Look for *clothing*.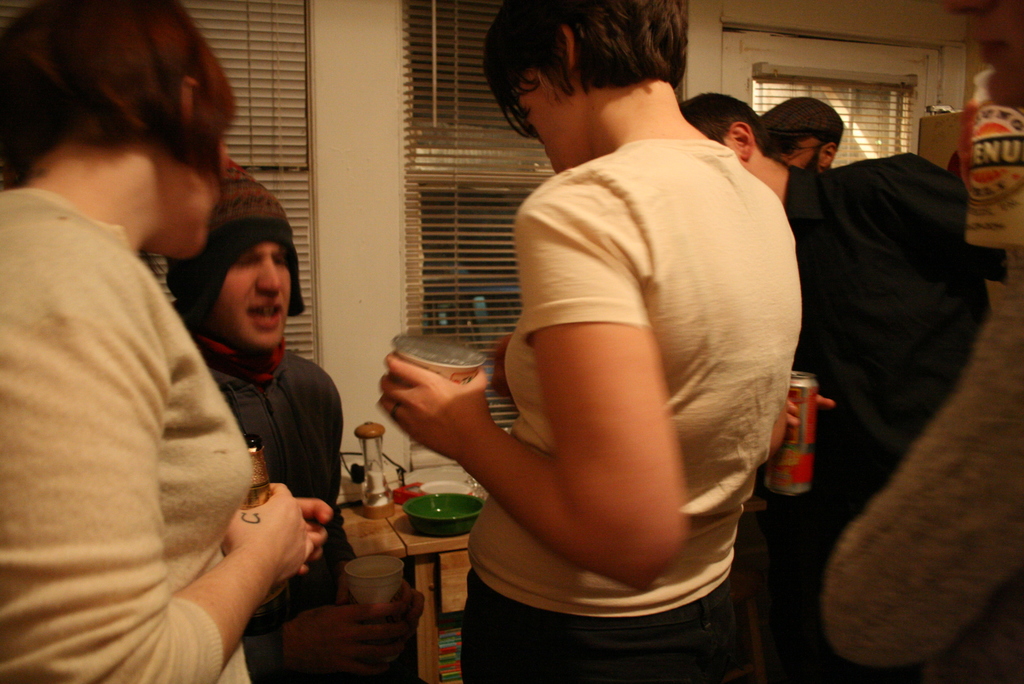
Found: left=815, top=289, right=1013, bottom=683.
